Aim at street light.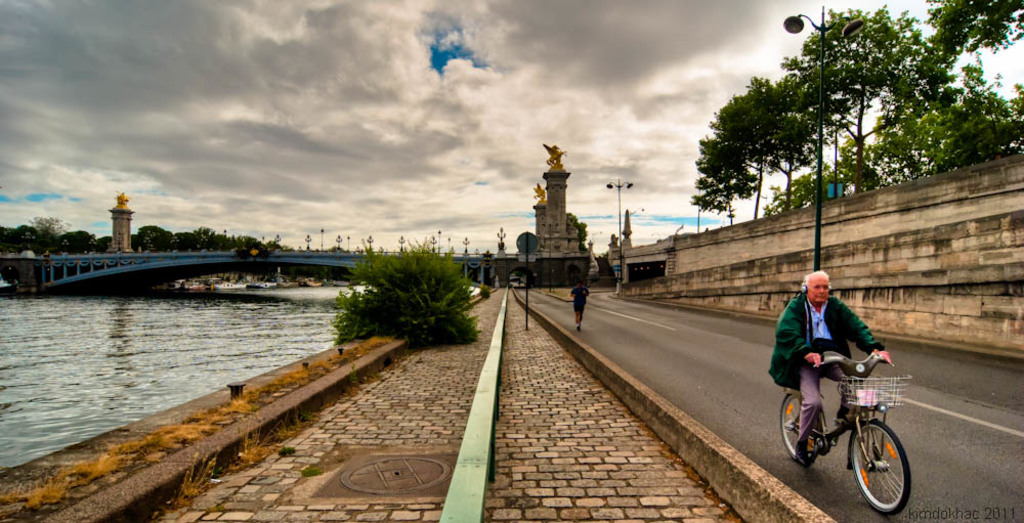
Aimed at 367, 233, 374, 252.
